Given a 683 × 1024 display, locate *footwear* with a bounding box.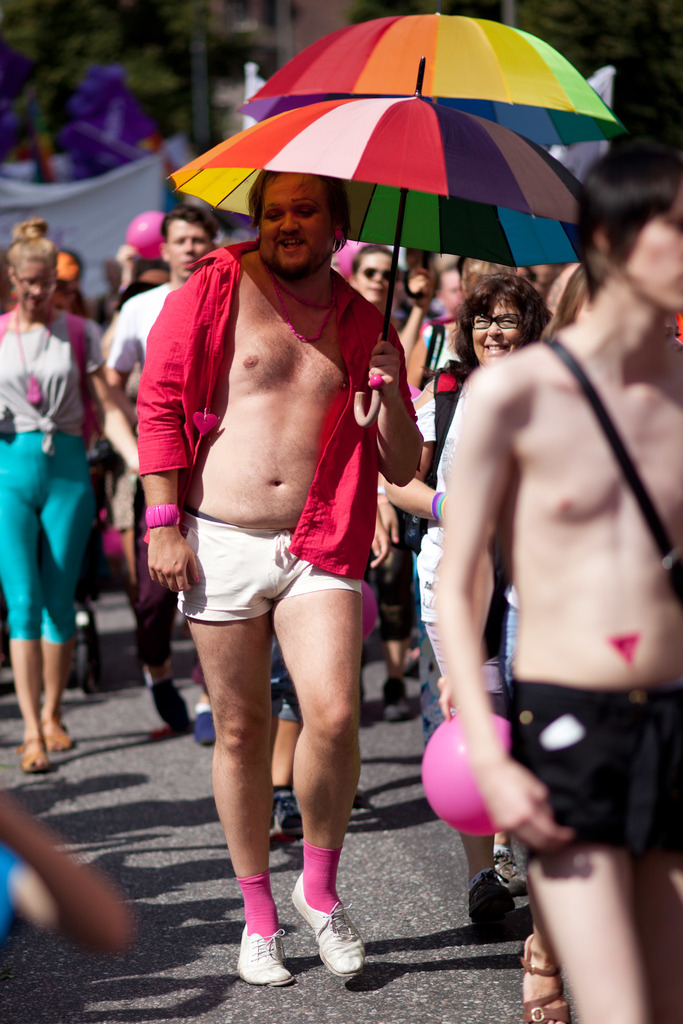
Located: bbox(500, 845, 529, 897).
